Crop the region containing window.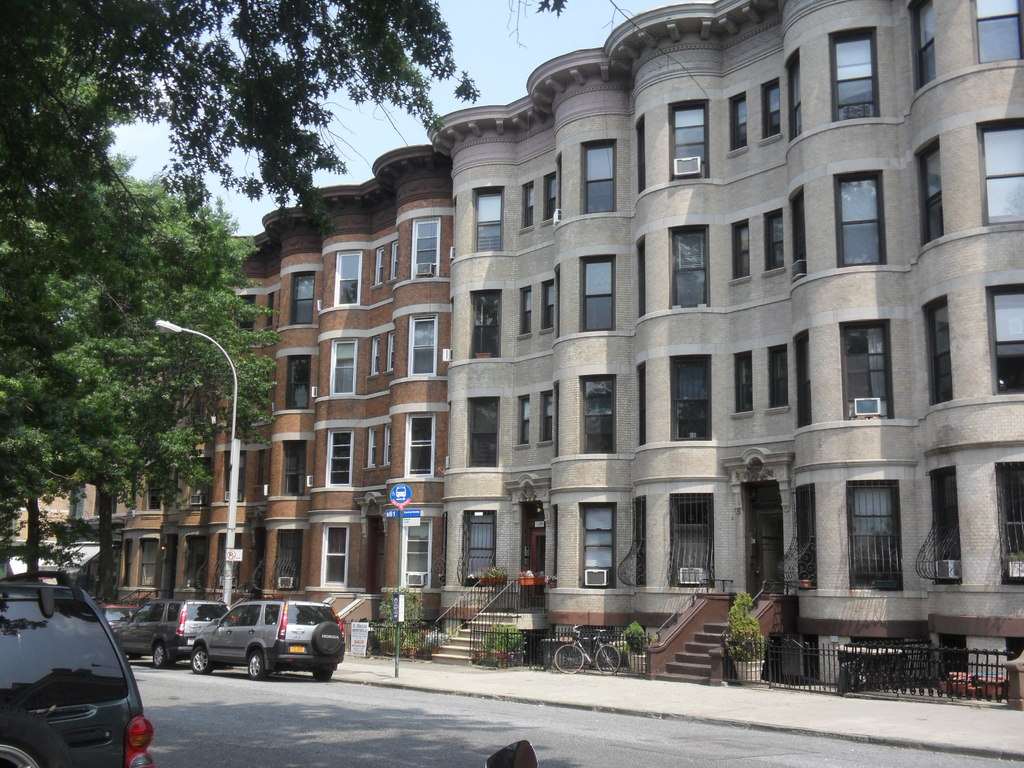
Crop region: {"left": 374, "top": 245, "right": 382, "bottom": 285}.
